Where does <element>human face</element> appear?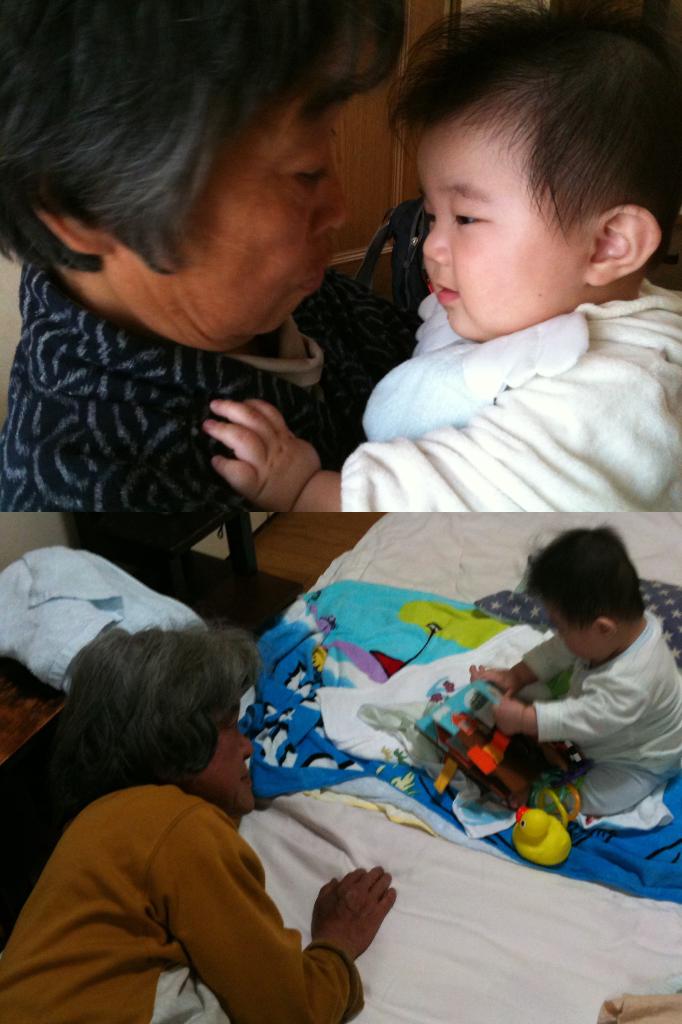
Appears at (546,602,607,666).
